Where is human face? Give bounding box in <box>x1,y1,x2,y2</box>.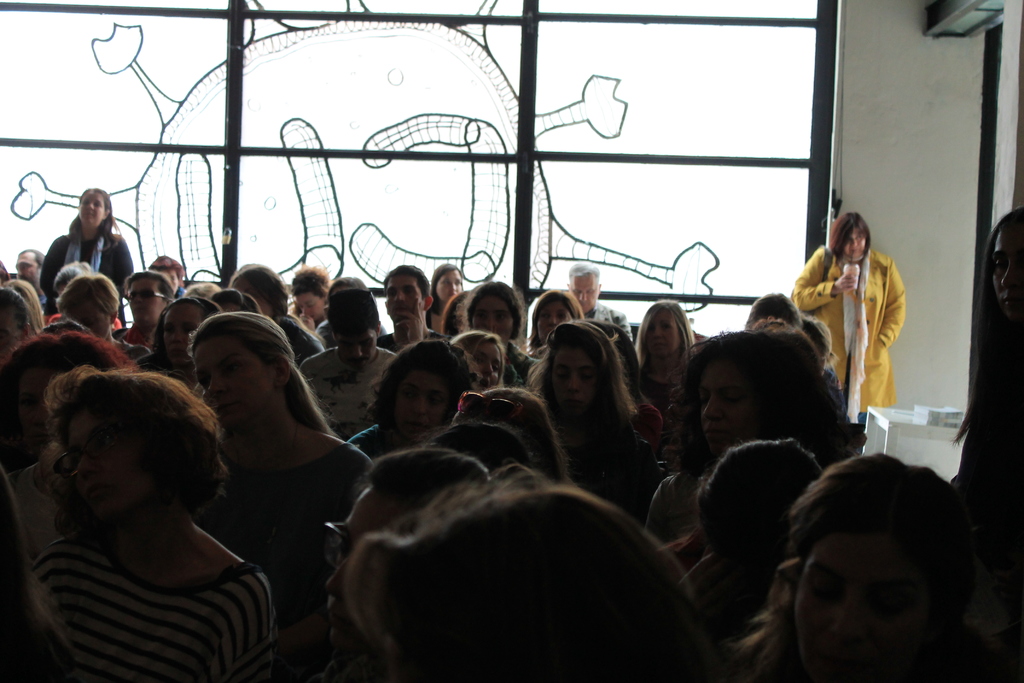
<box>692,350,771,452</box>.
